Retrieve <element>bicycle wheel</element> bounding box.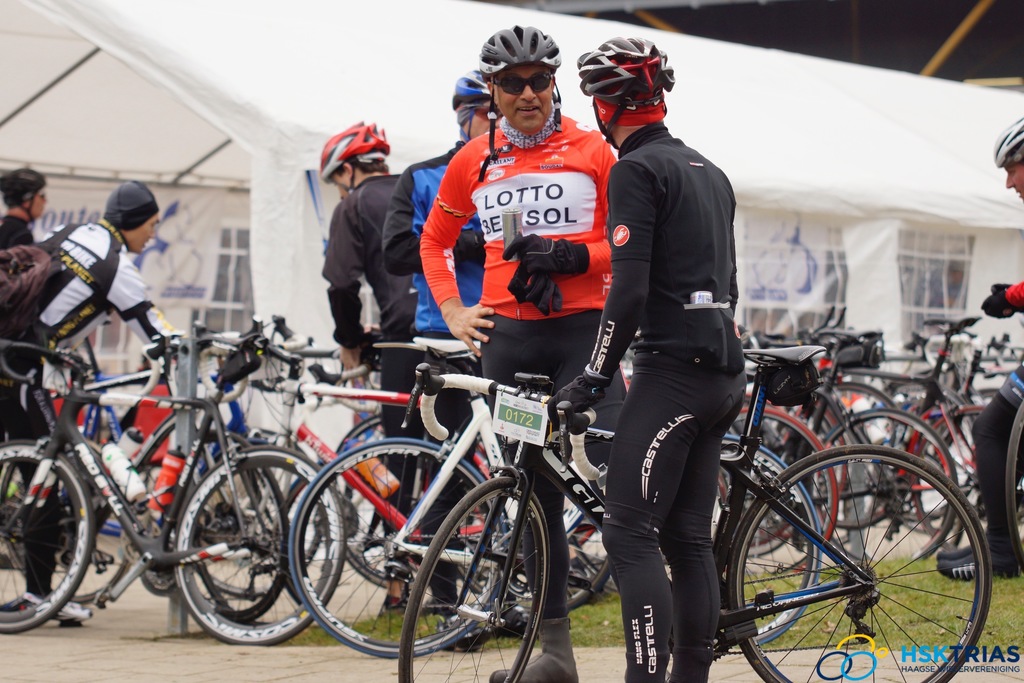
Bounding box: 728 428 992 680.
